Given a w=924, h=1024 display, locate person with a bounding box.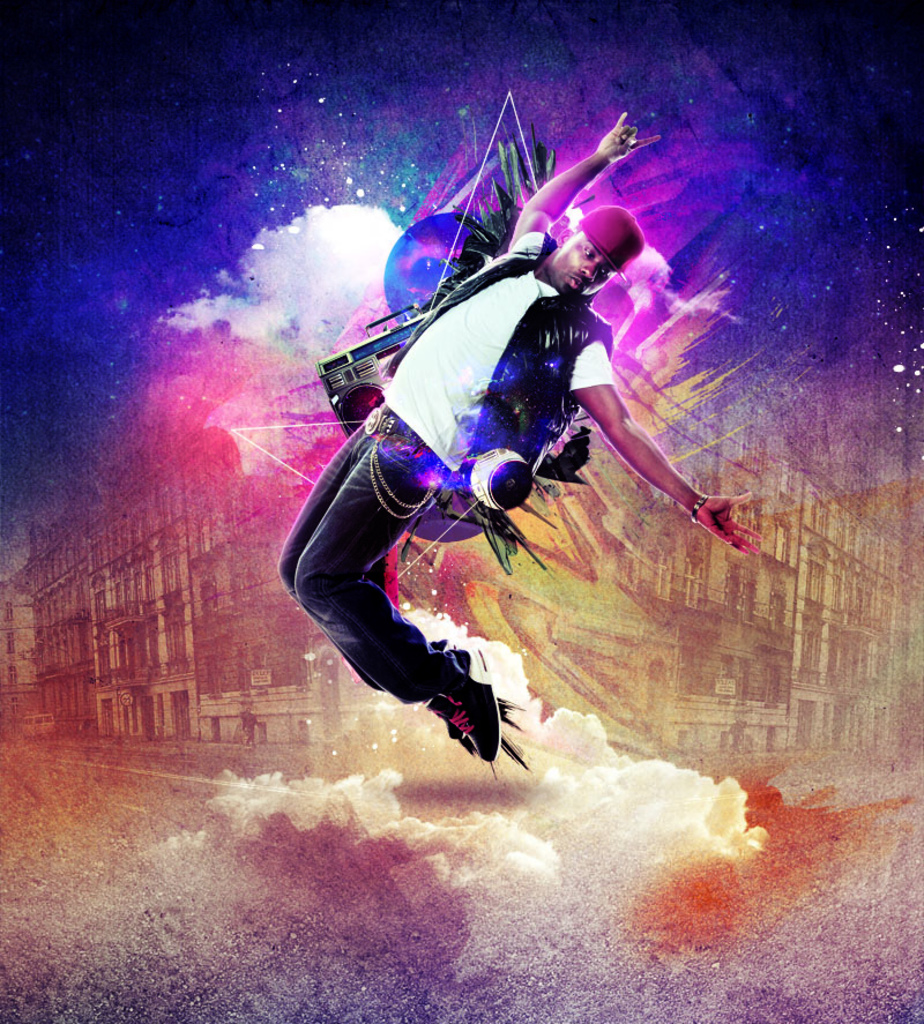
Located: [x1=277, y1=110, x2=762, y2=760].
